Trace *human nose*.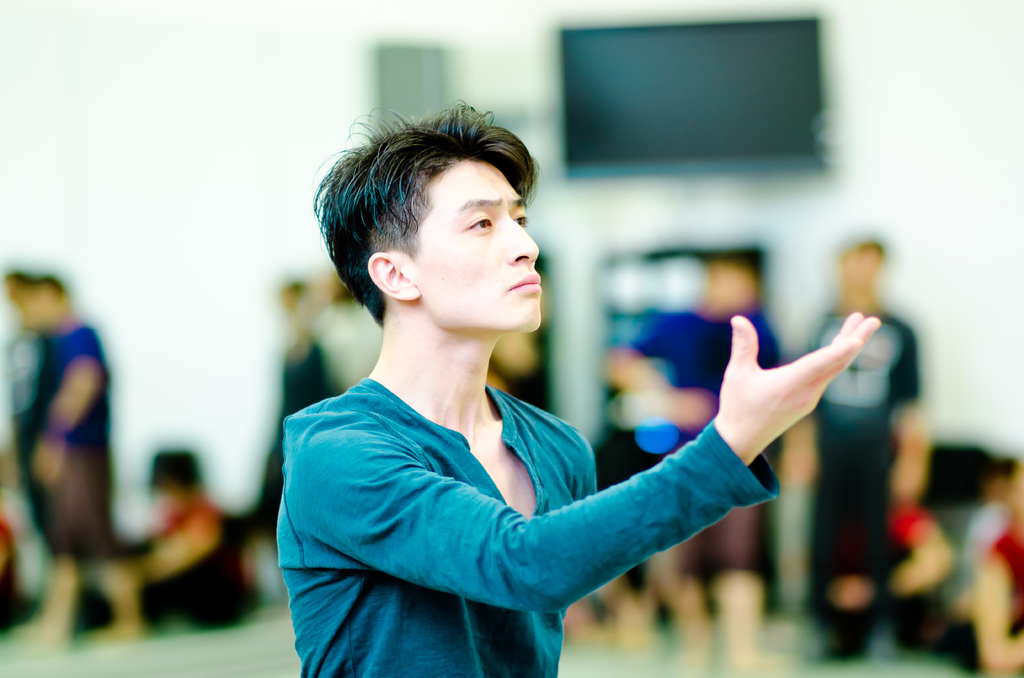
Traced to region(509, 216, 540, 264).
